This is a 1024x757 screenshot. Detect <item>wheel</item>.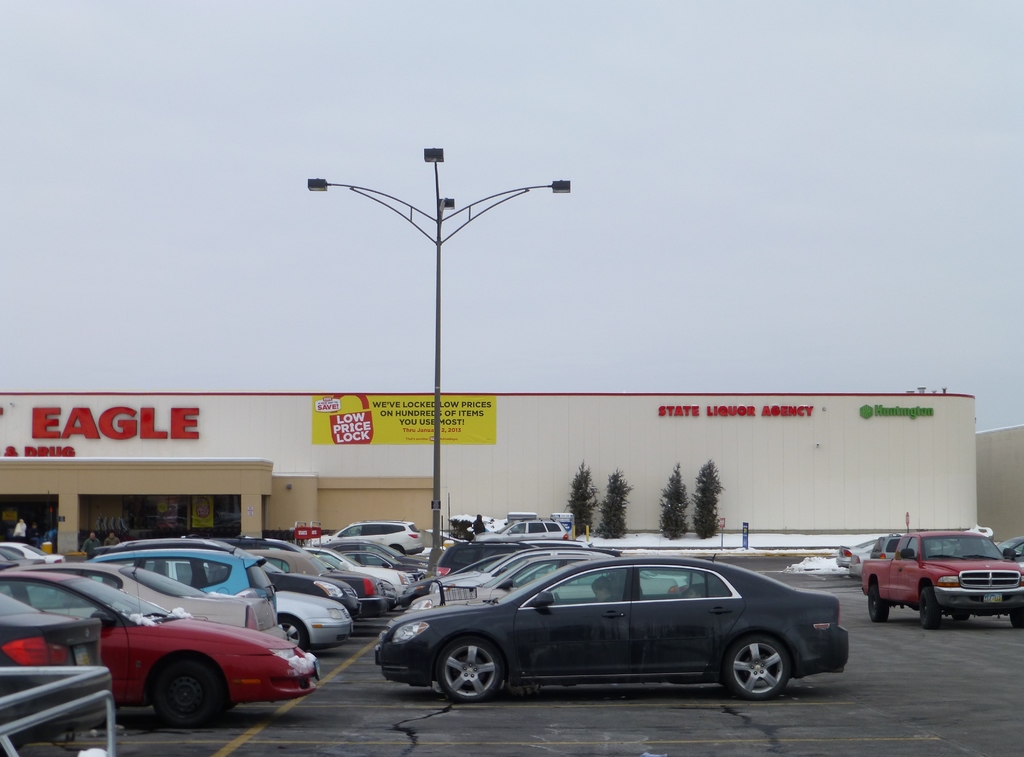
Rect(1011, 610, 1023, 630).
